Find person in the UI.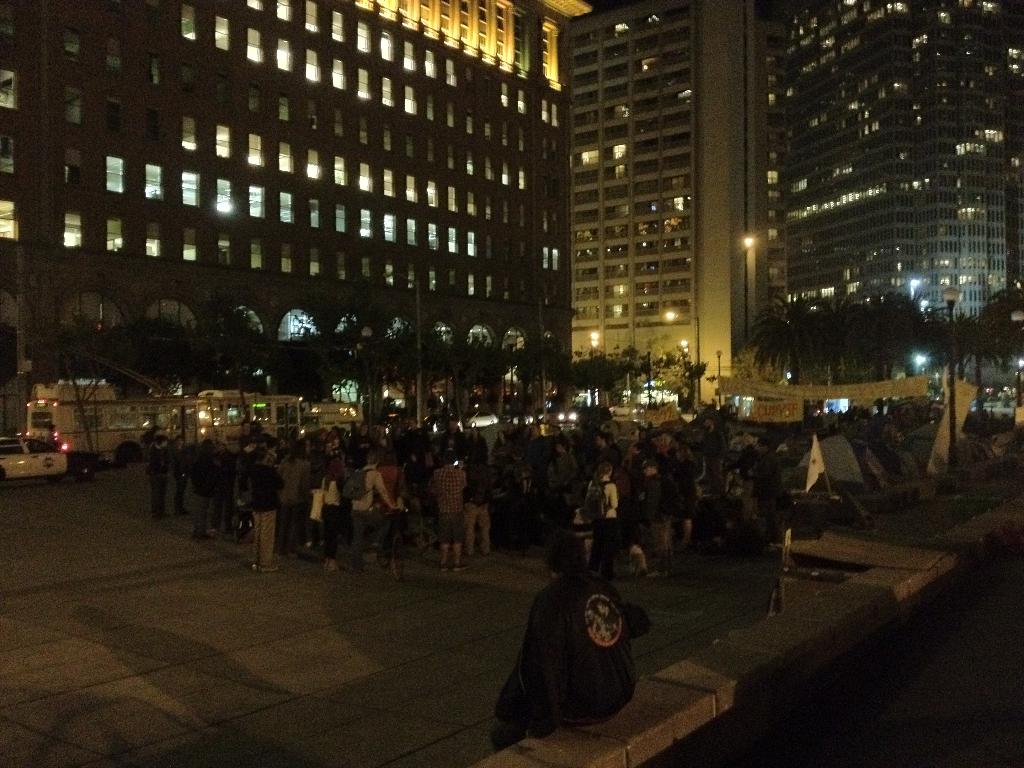
UI element at rect(412, 447, 474, 575).
